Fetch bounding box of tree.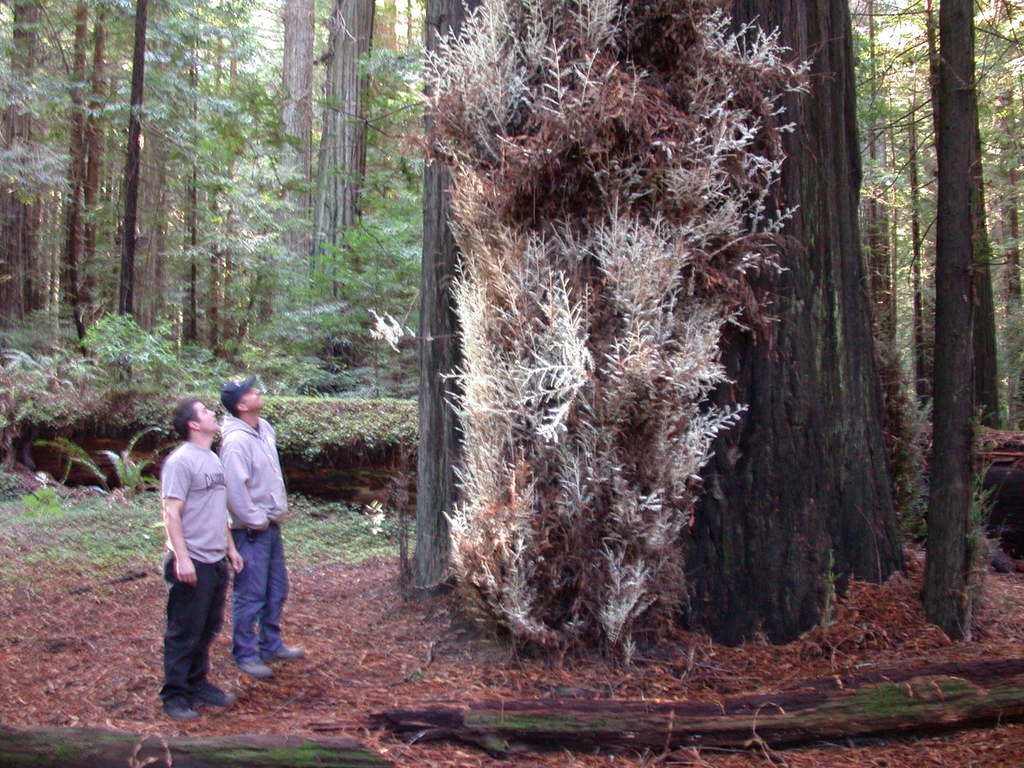
Bbox: bbox=[356, 646, 1023, 752].
